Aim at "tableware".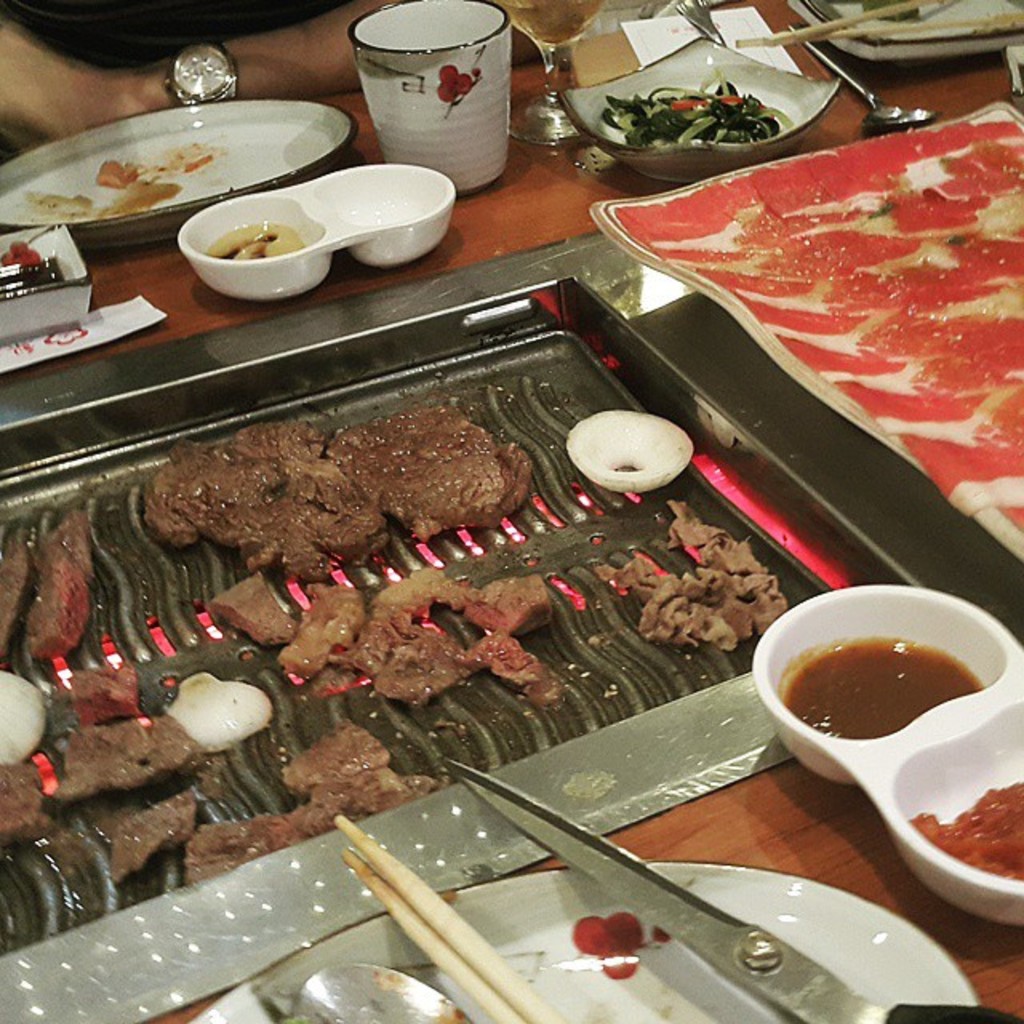
Aimed at [286, 954, 477, 1022].
